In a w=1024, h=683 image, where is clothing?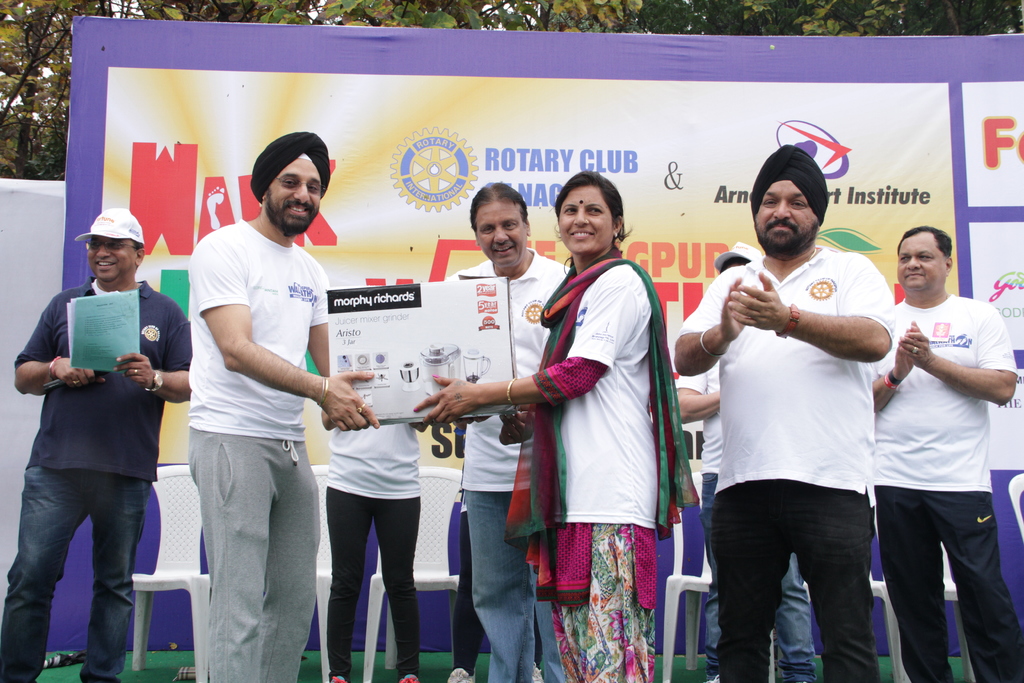
0,279,188,680.
